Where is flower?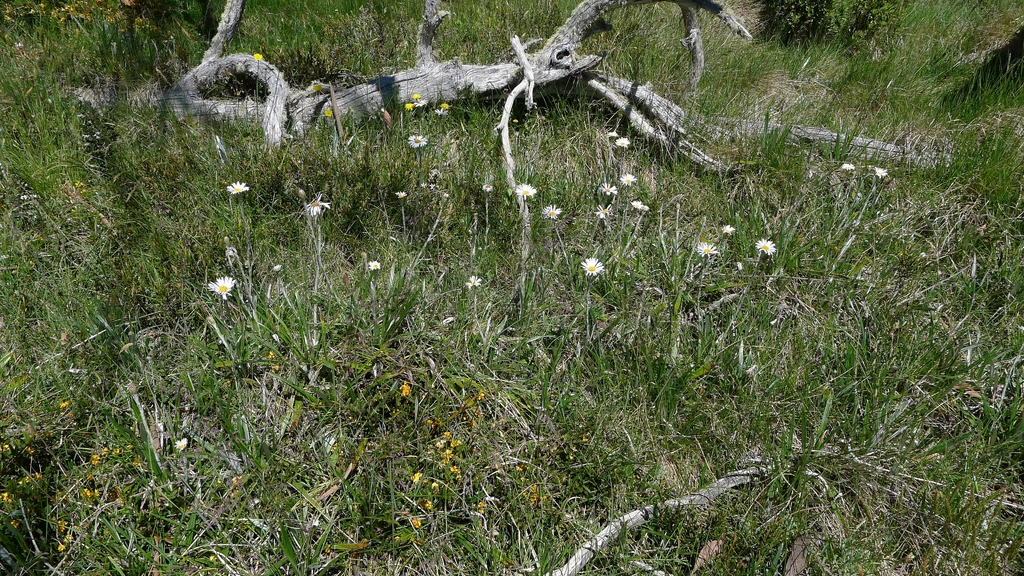
crop(210, 272, 231, 305).
